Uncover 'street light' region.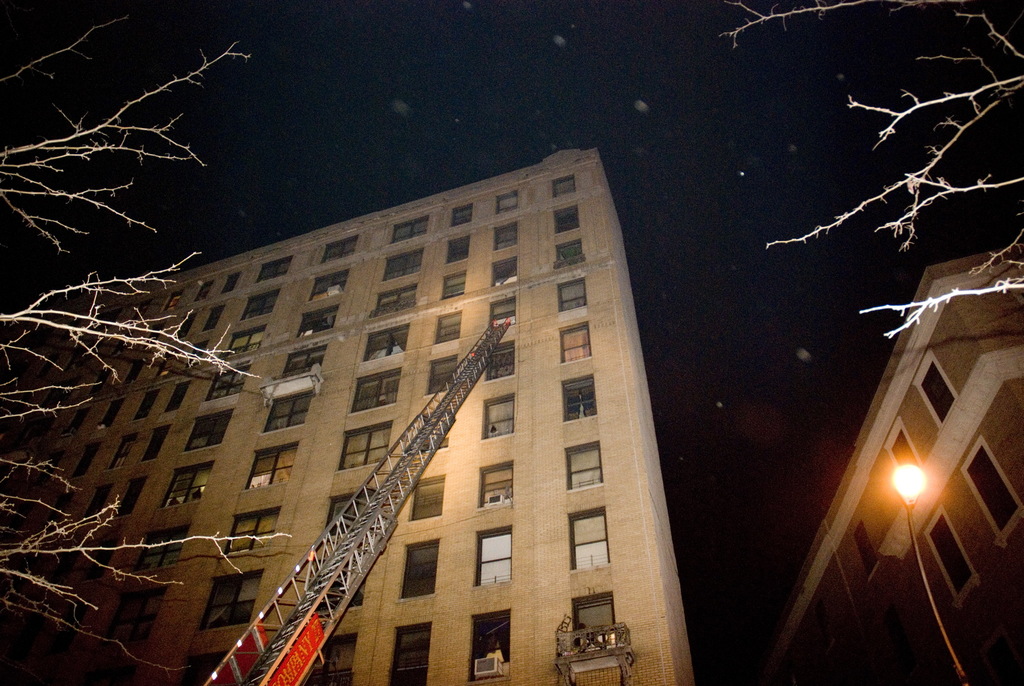
Uncovered: rect(876, 441, 954, 559).
